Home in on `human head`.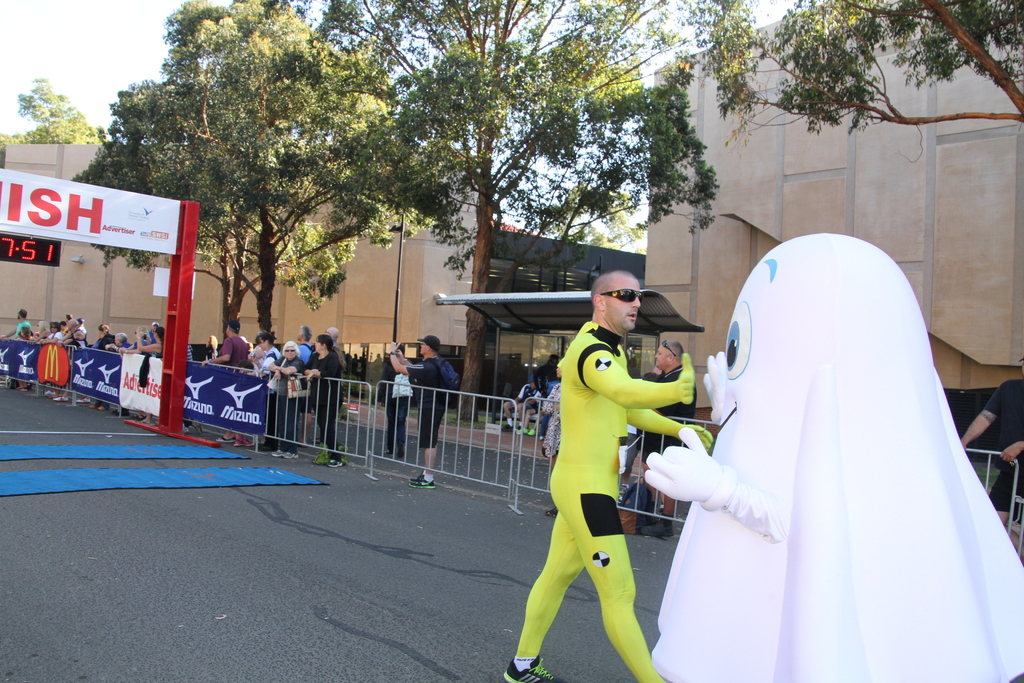
Homed in at detection(314, 334, 335, 352).
